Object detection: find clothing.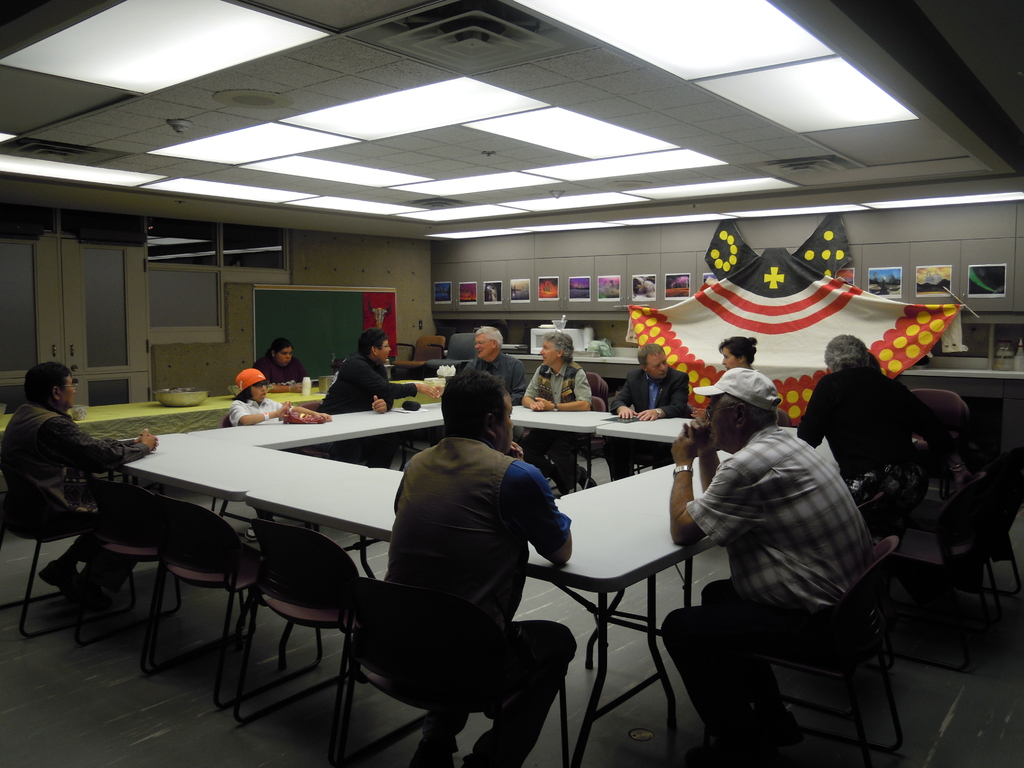
[525,361,593,410].
